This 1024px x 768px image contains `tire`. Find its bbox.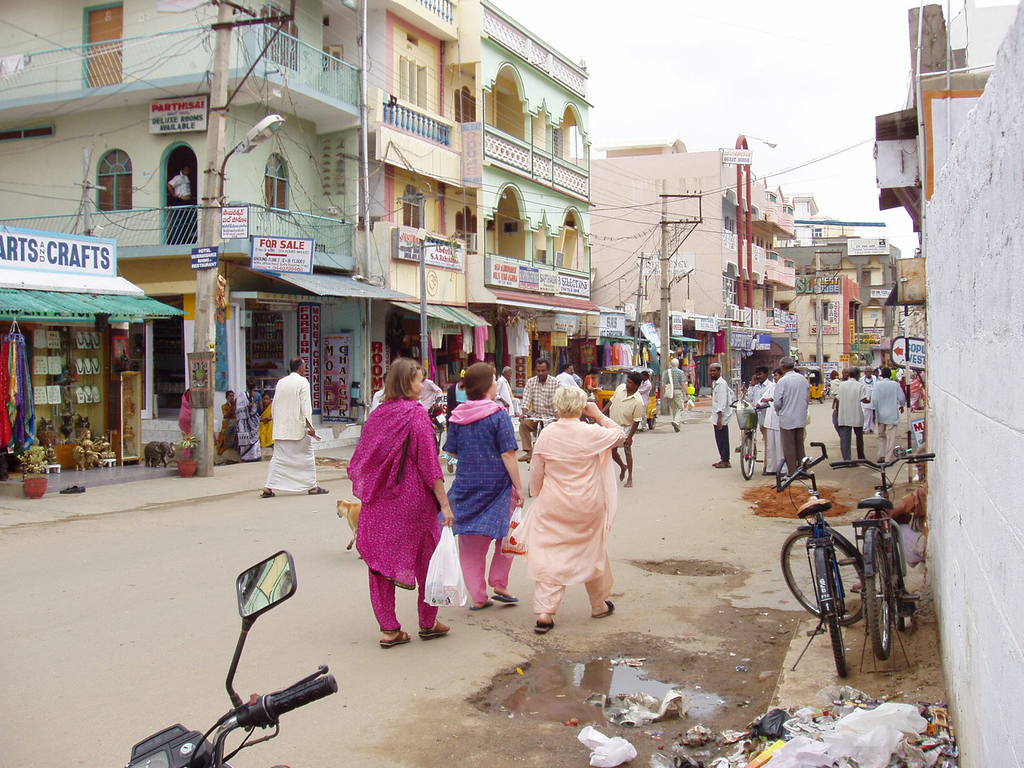
[740, 435, 755, 478].
